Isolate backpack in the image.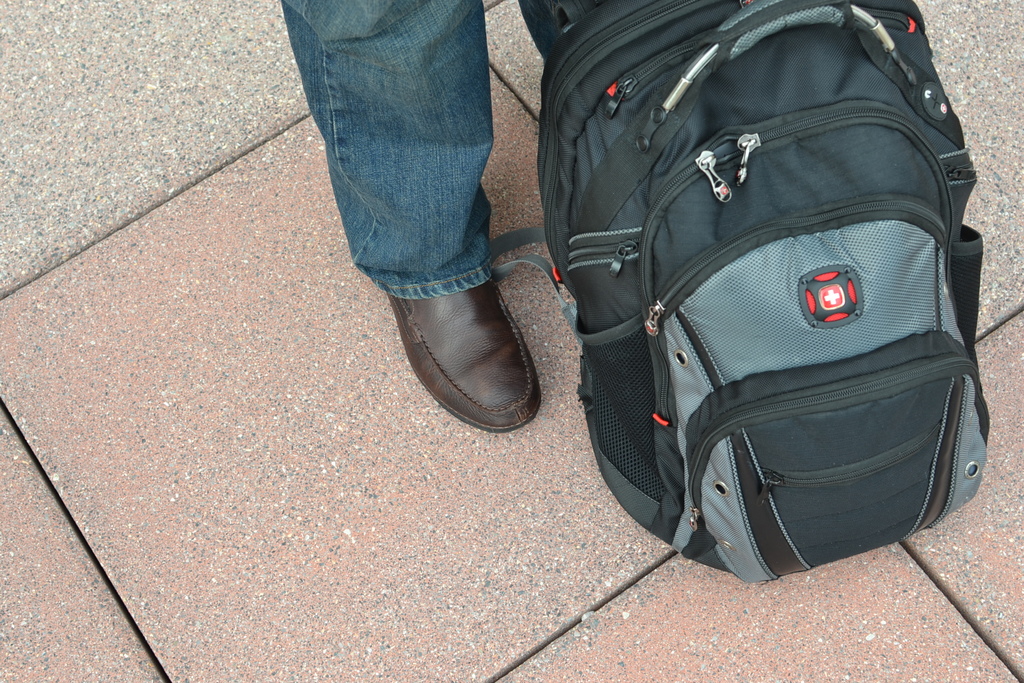
Isolated region: [left=564, top=6, right=988, bottom=581].
